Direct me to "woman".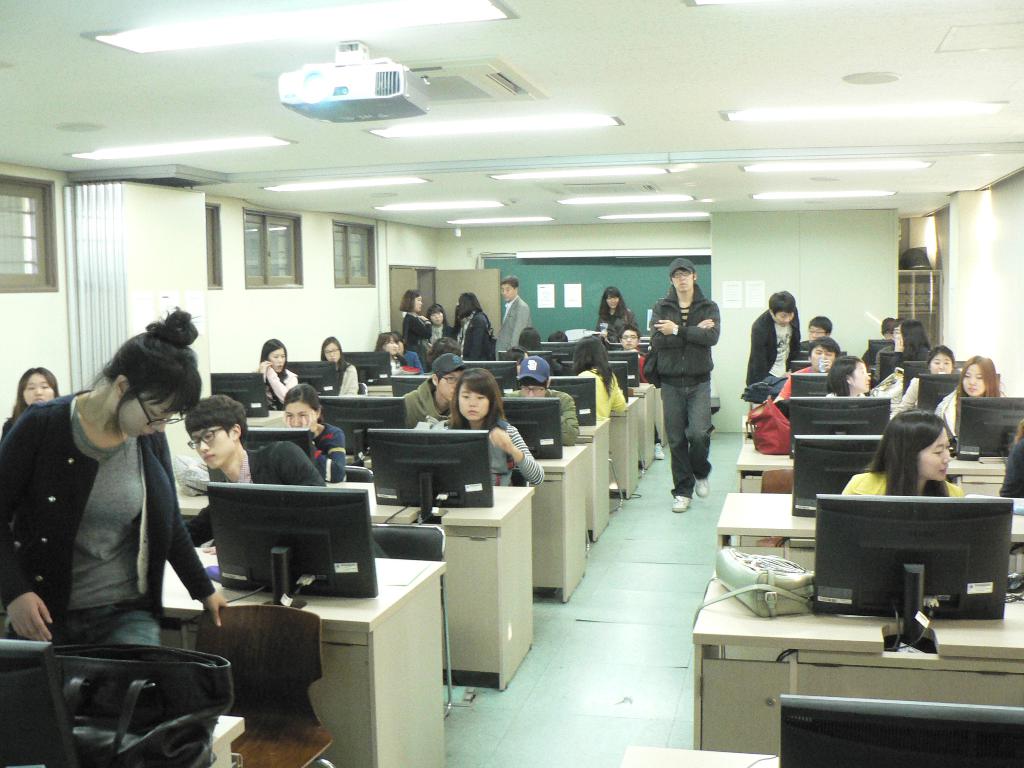
Direction: bbox=(429, 301, 456, 341).
